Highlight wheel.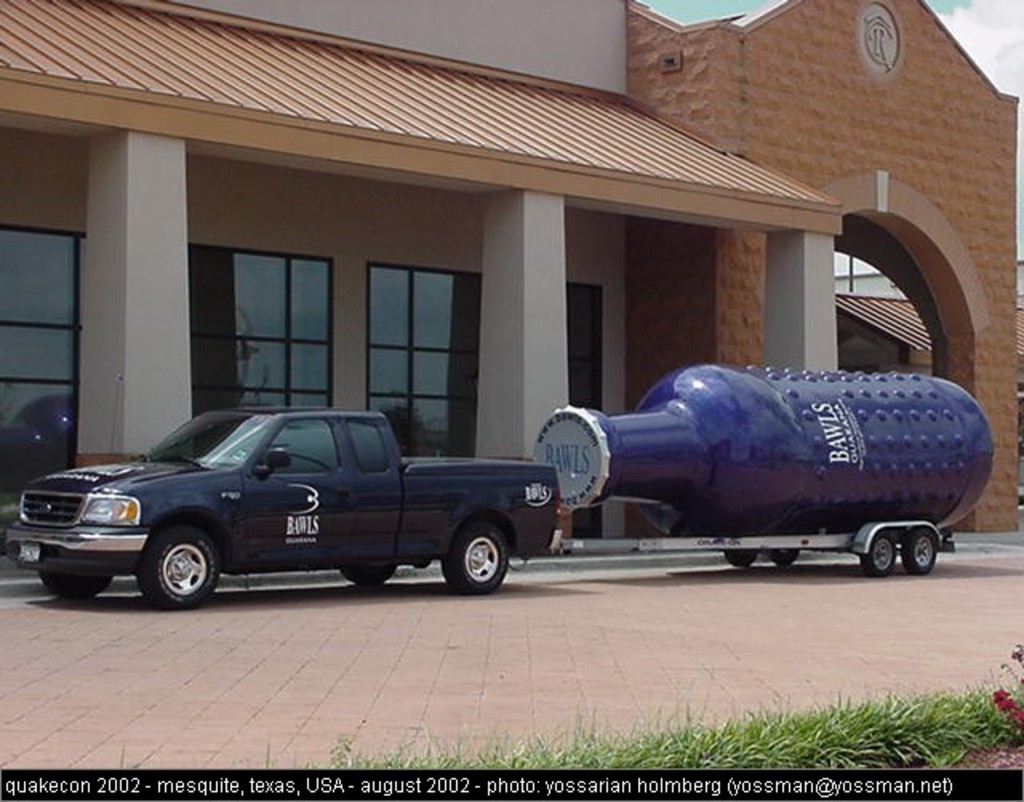
Highlighted region: detection(904, 528, 939, 575).
